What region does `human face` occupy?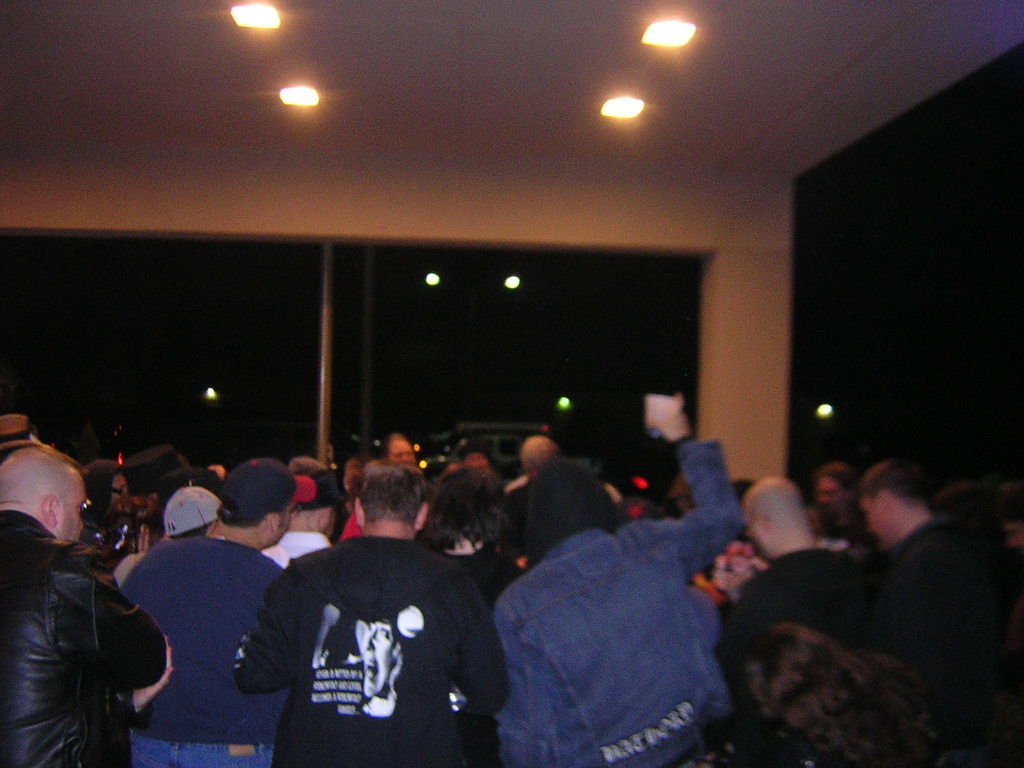
(x1=813, y1=473, x2=833, y2=499).
